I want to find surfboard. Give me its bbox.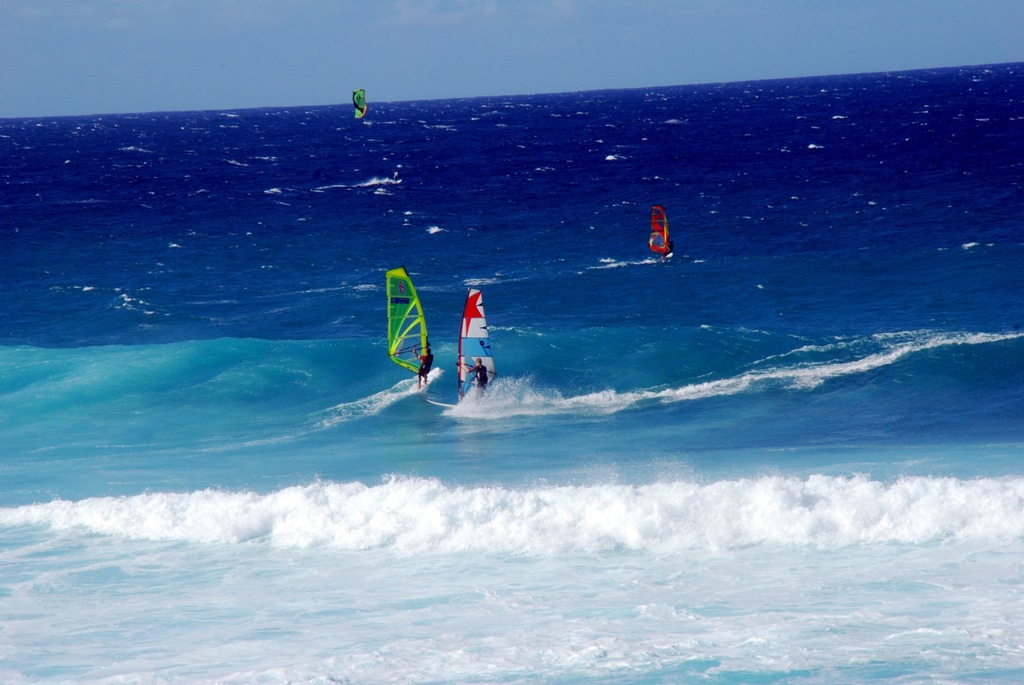
left=408, top=367, right=440, bottom=392.
